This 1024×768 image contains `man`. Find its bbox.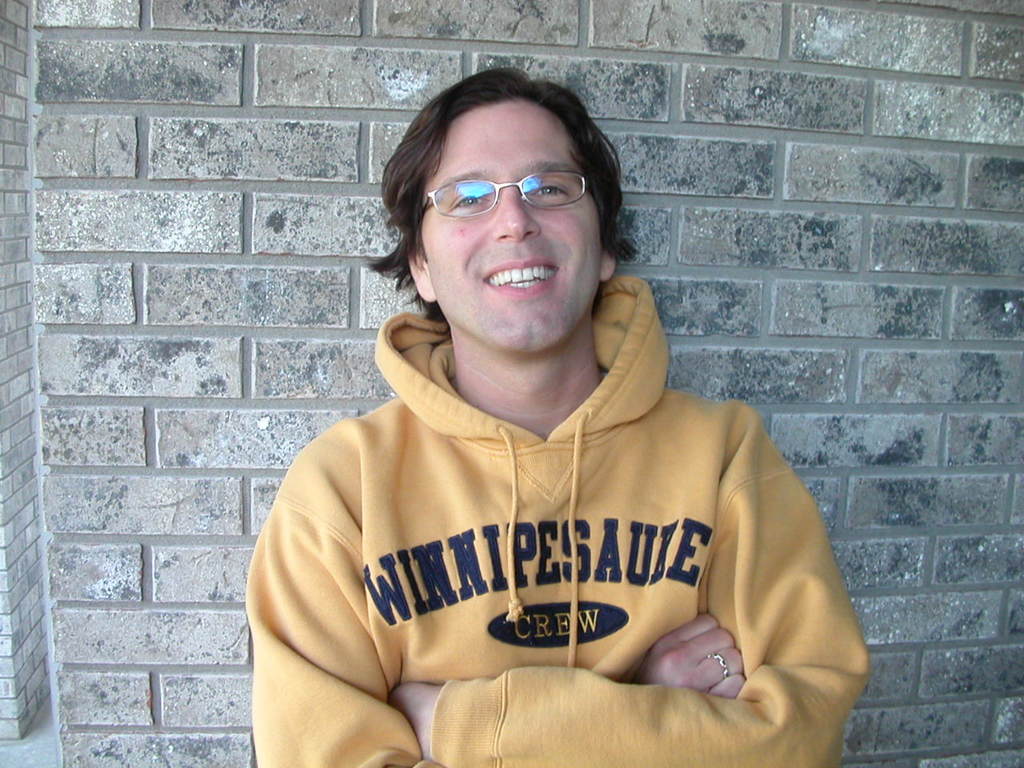
x1=229, y1=46, x2=886, y2=760.
